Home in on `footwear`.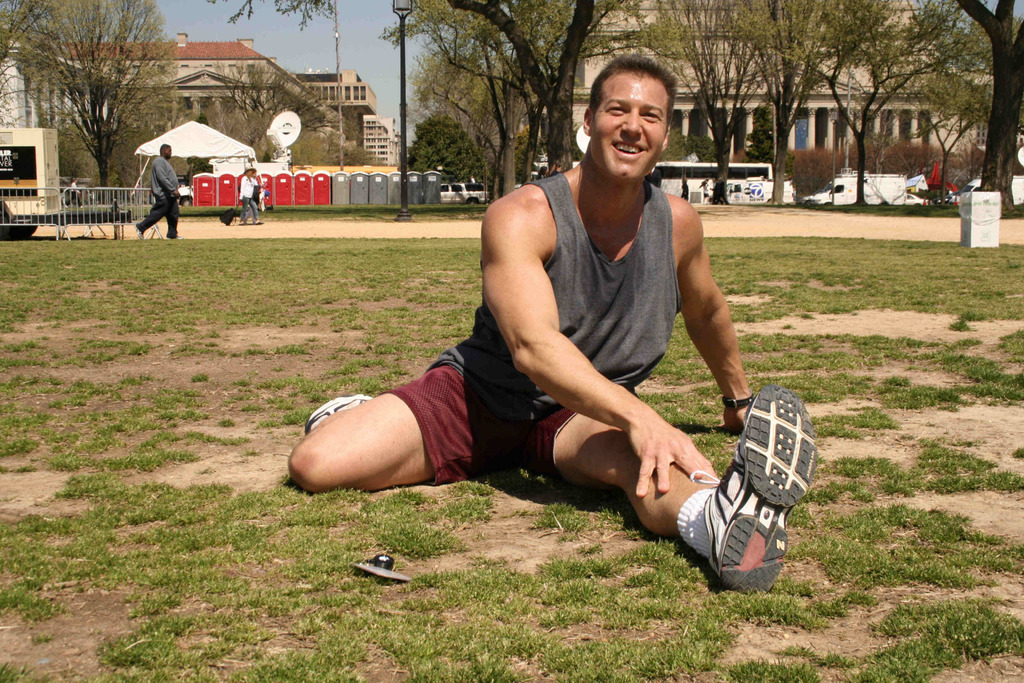
Homed in at x1=304 y1=395 x2=371 y2=440.
